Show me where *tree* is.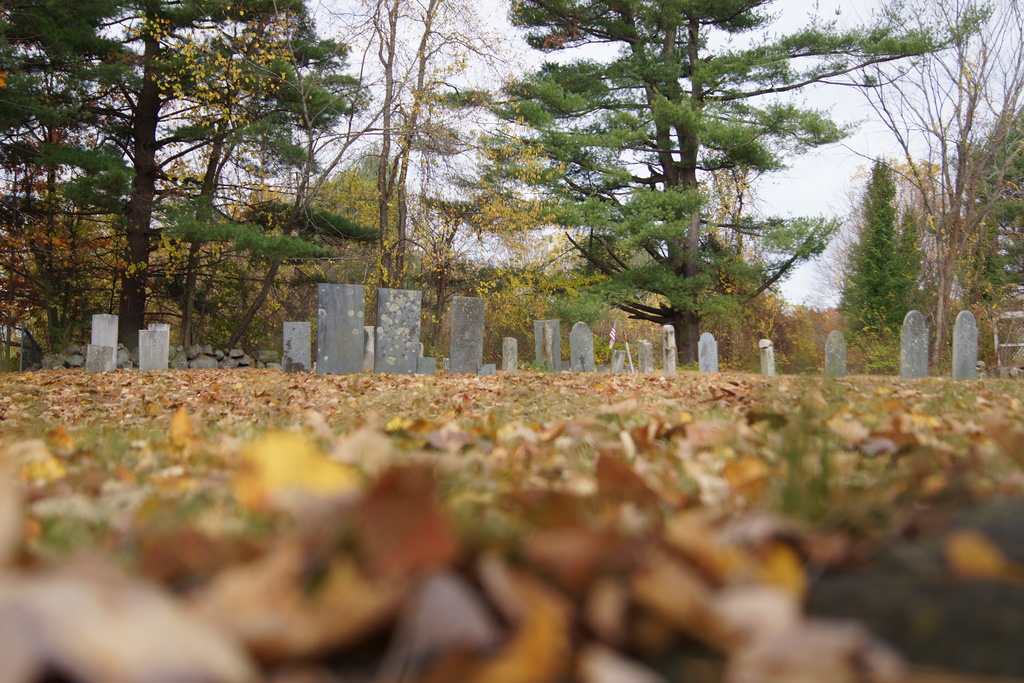
*tree* is at (x1=0, y1=0, x2=340, y2=351).
